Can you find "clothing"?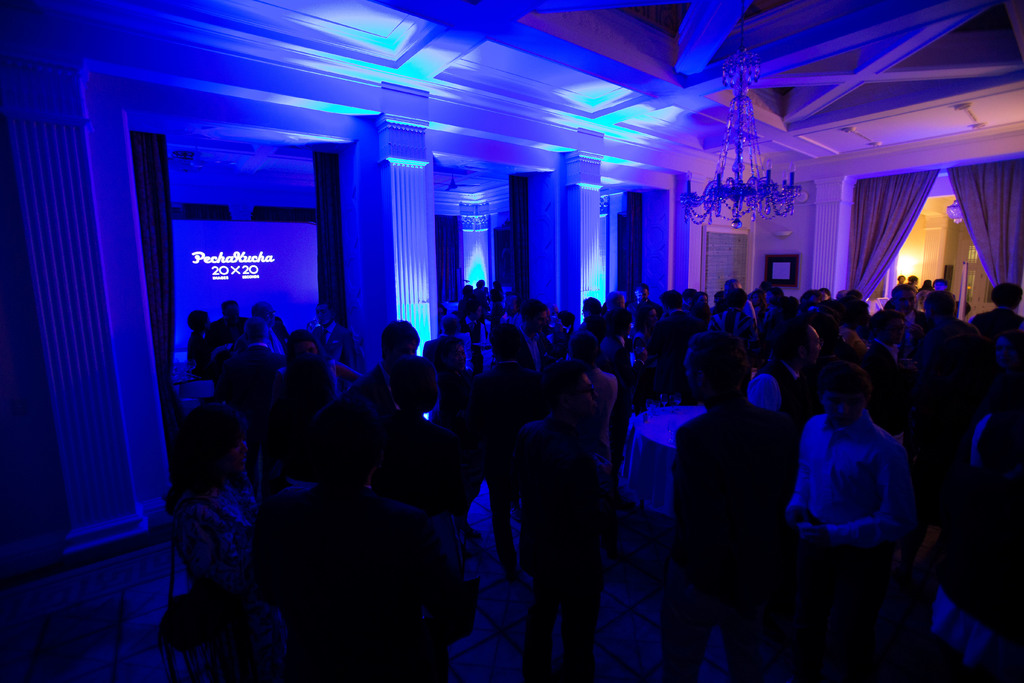
Yes, bounding box: x1=978 y1=308 x2=1020 y2=345.
